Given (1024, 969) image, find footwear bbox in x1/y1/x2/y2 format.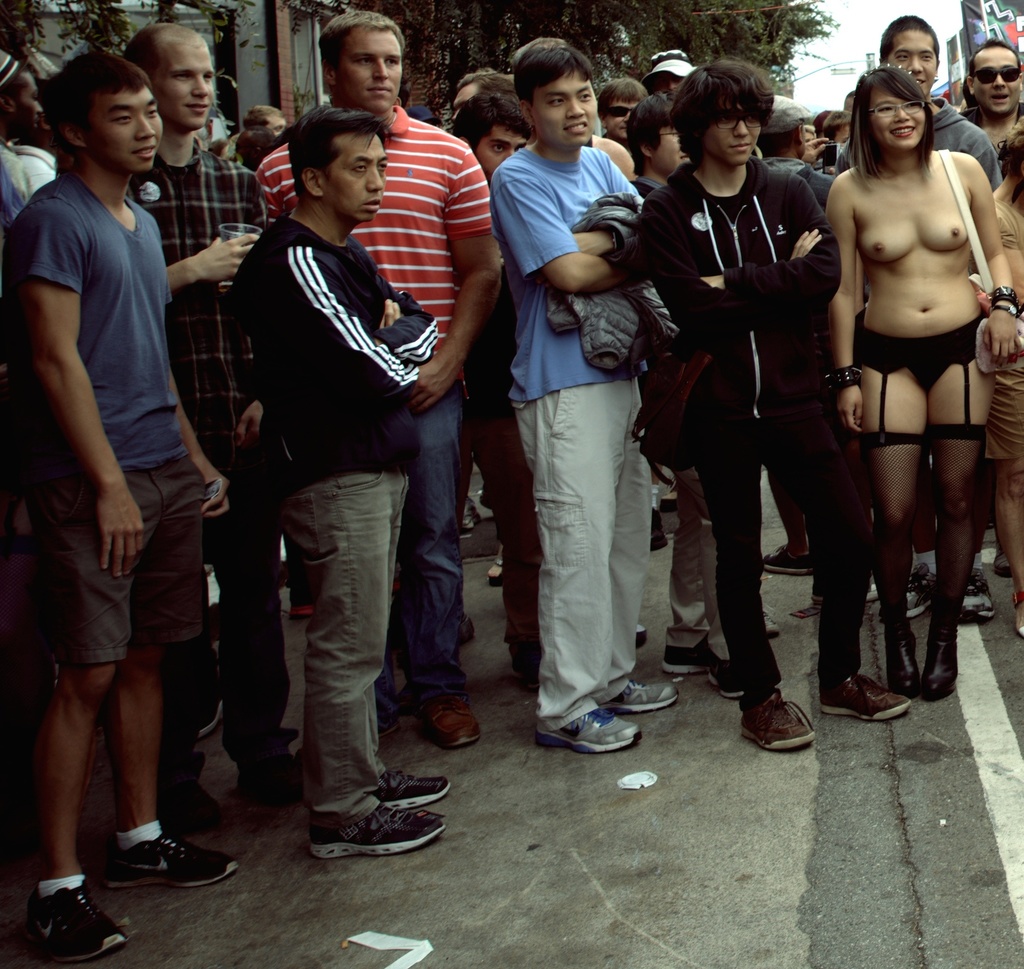
822/664/915/717.
